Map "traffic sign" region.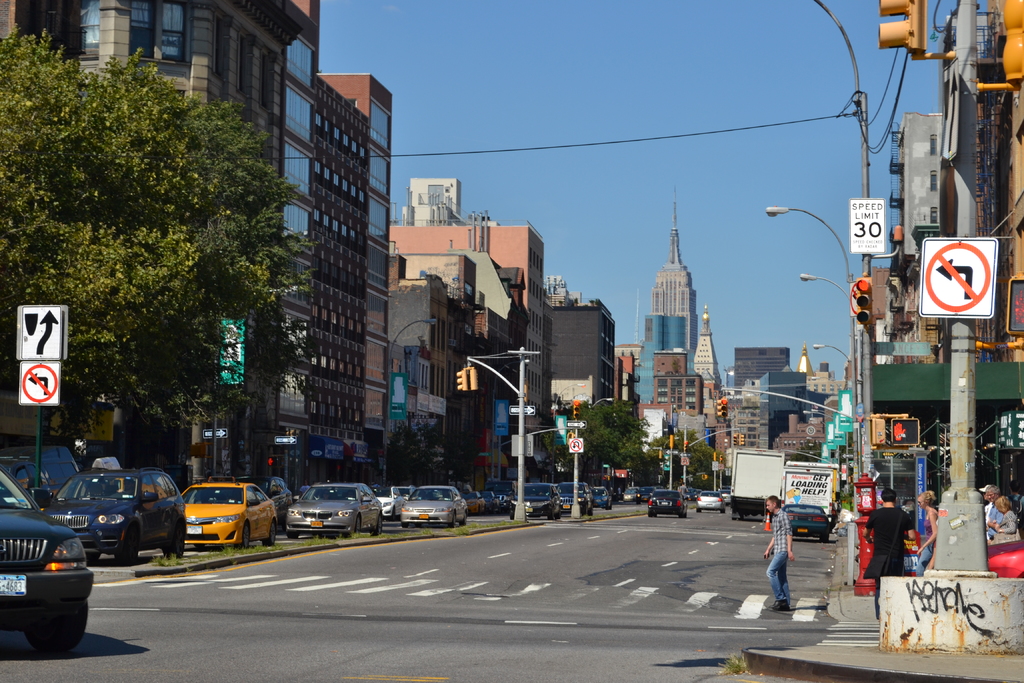
Mapped to pyautogui.locateOnScreen(204, 429, 227, 440).
